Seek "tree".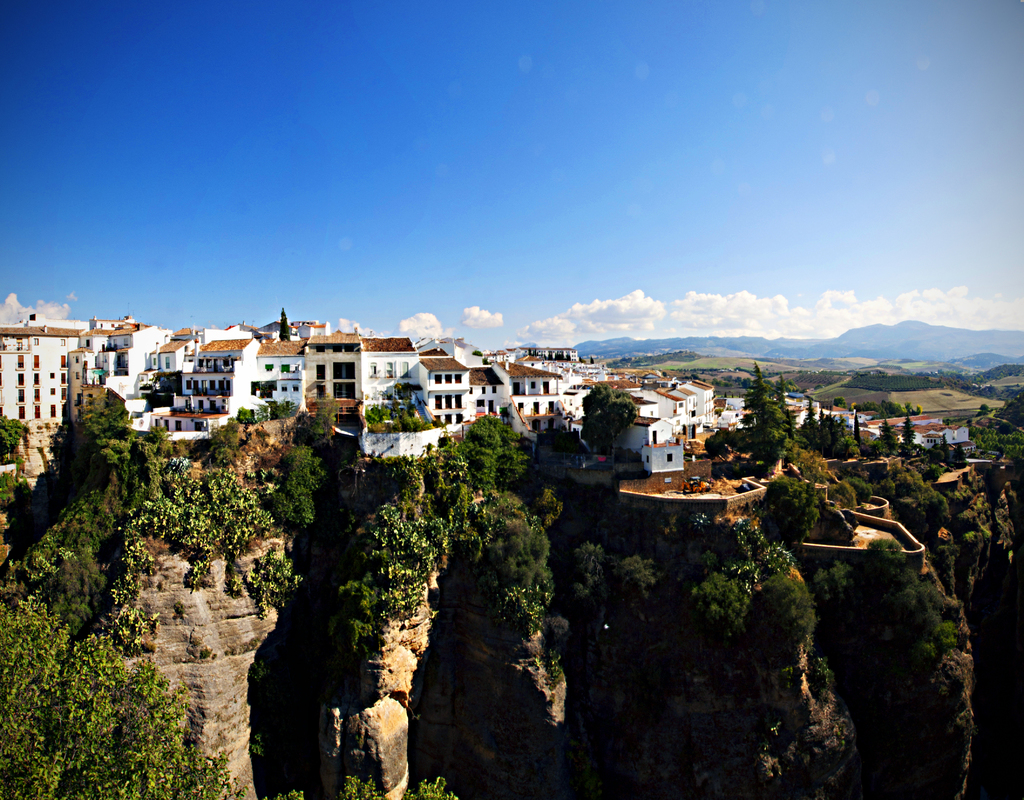
613,385,632,397.
